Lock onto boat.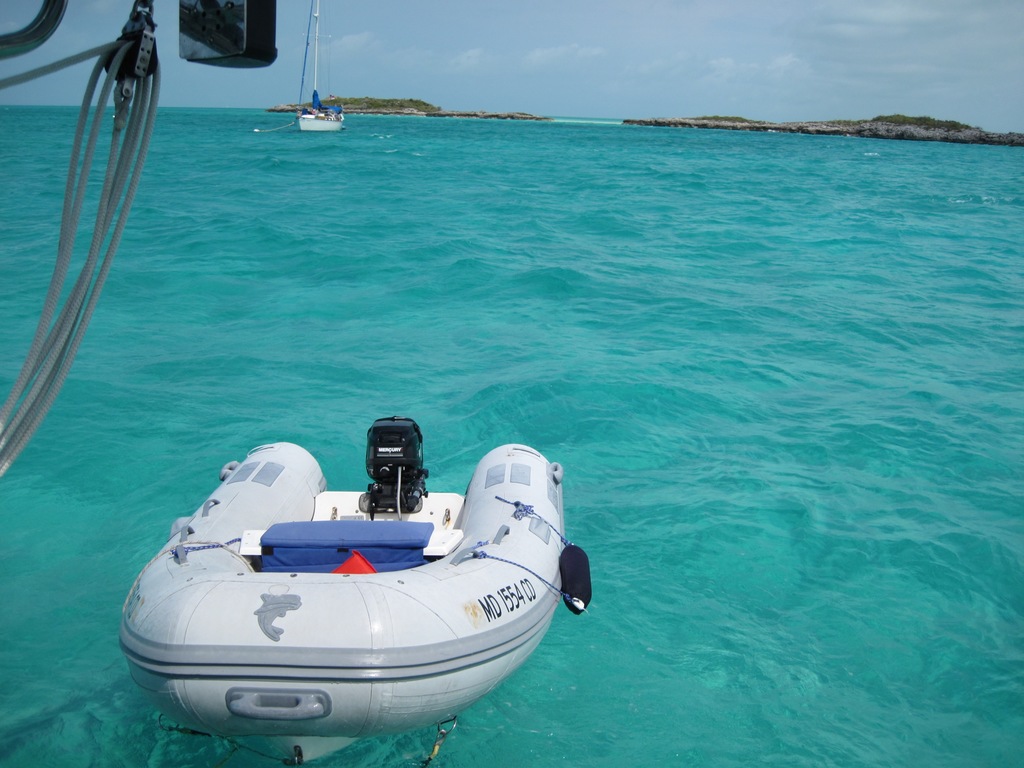
Locked: left=296, top=0, right=345, bottom=129.
